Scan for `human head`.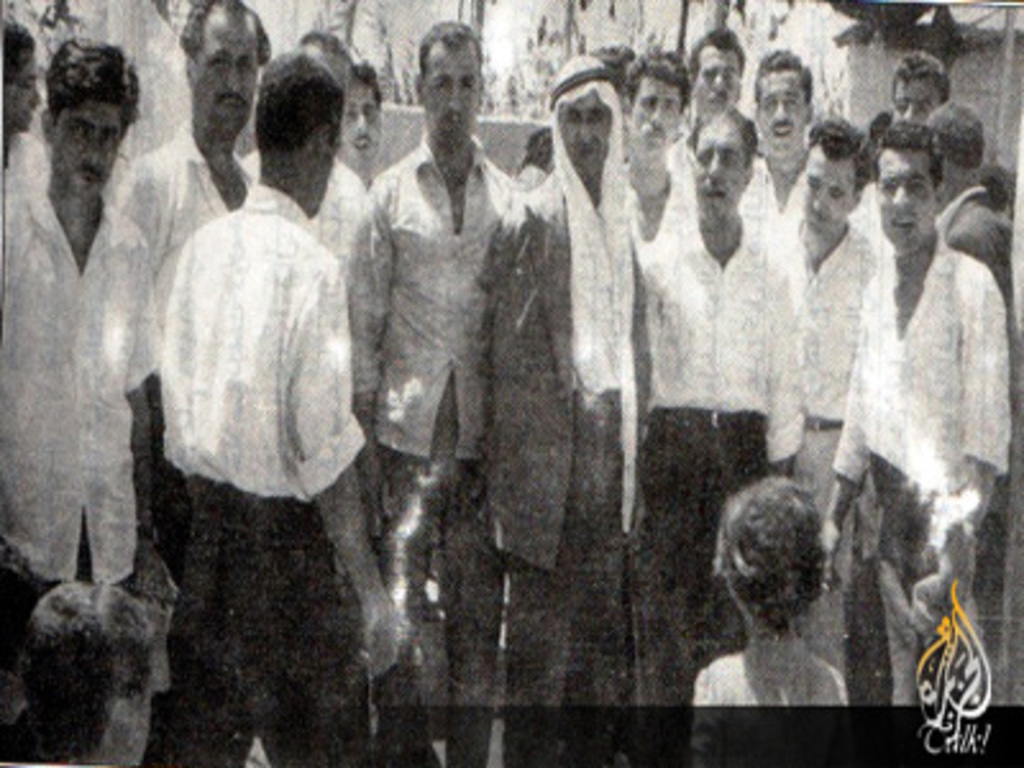
Scan result: rect(410, 13, 486, 146).
